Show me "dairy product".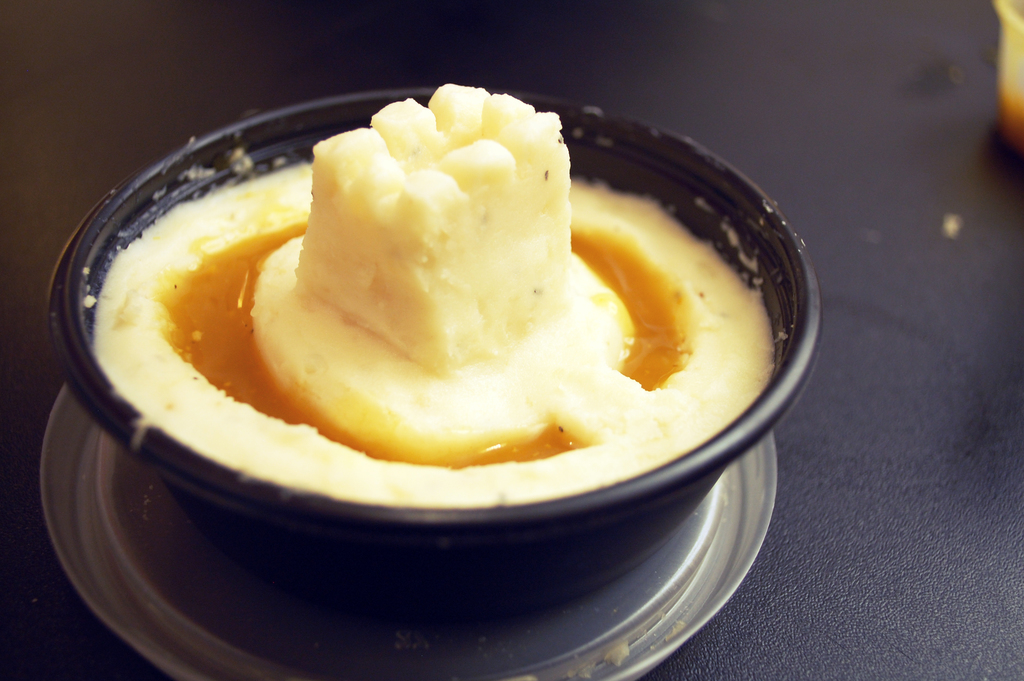
"dairy product" is here: l=216, t=83, r=767, b=503.
